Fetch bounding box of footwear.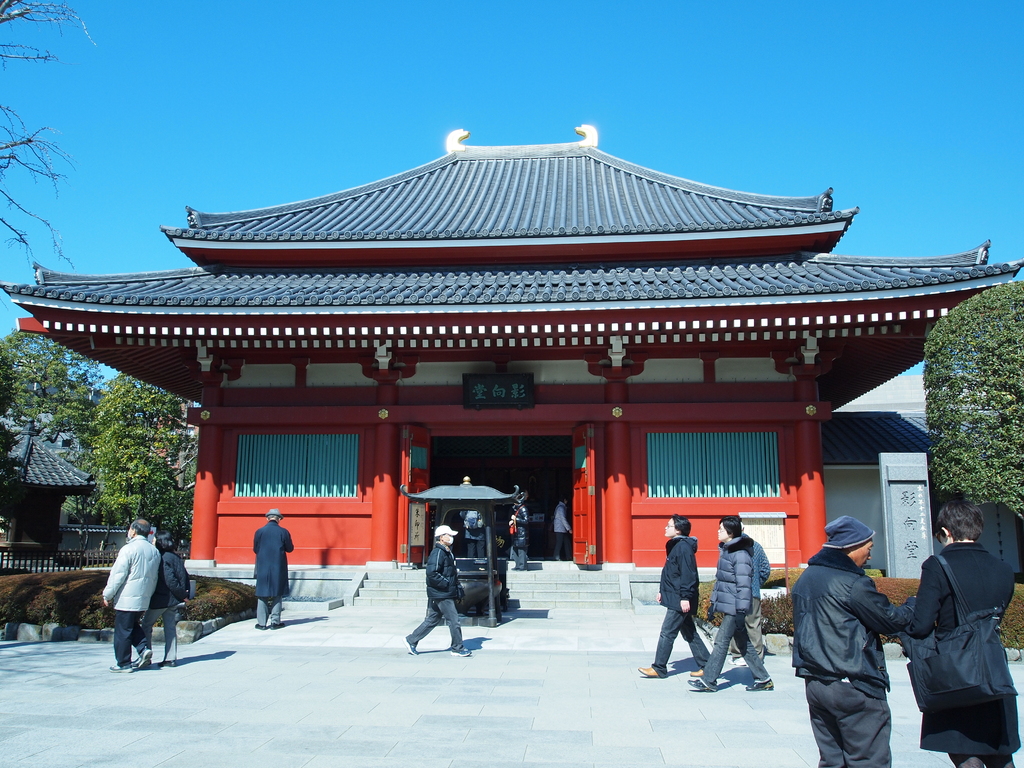
Bbox: 639:662:666:679.
